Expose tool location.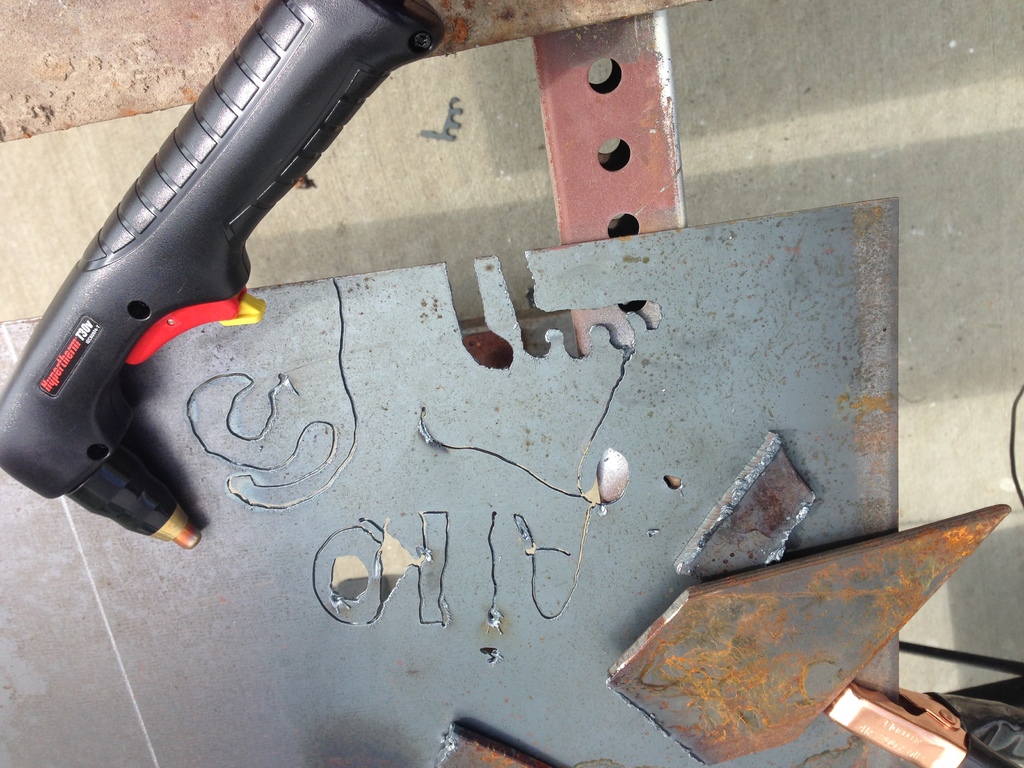
Exposed at x1=20, y1=26, x2=462, y2=589.
